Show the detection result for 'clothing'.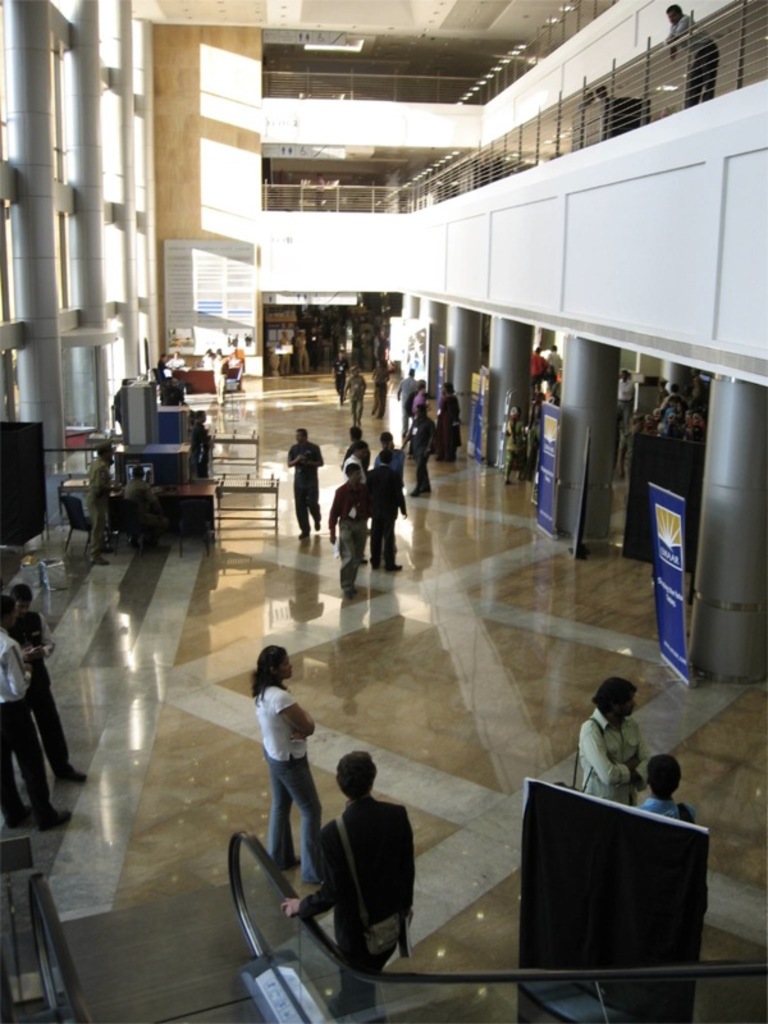
[x1=366, y1=472, x2=407, y2=571].
